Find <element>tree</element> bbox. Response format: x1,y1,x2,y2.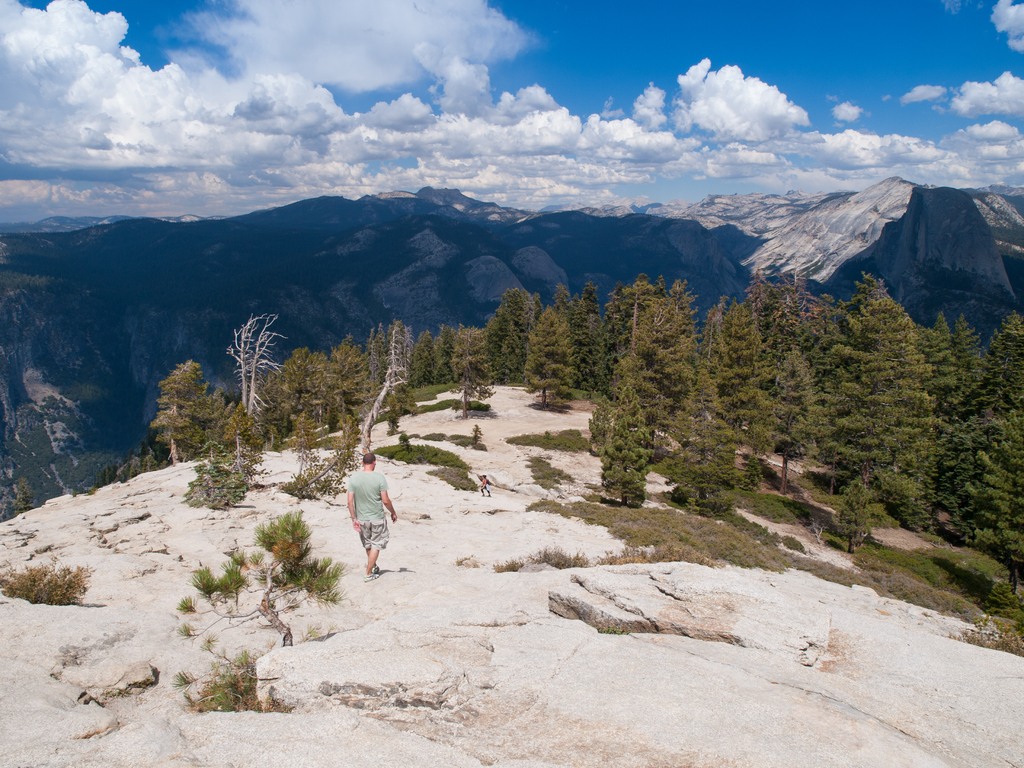
188,440,248,512.
